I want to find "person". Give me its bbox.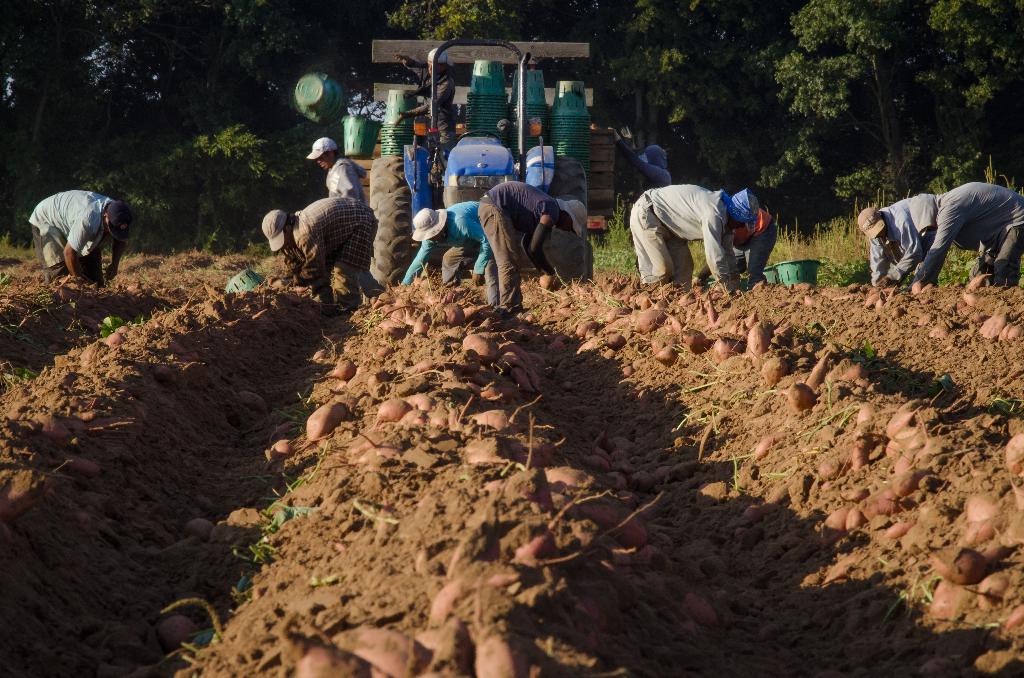
307/139/365/202.
